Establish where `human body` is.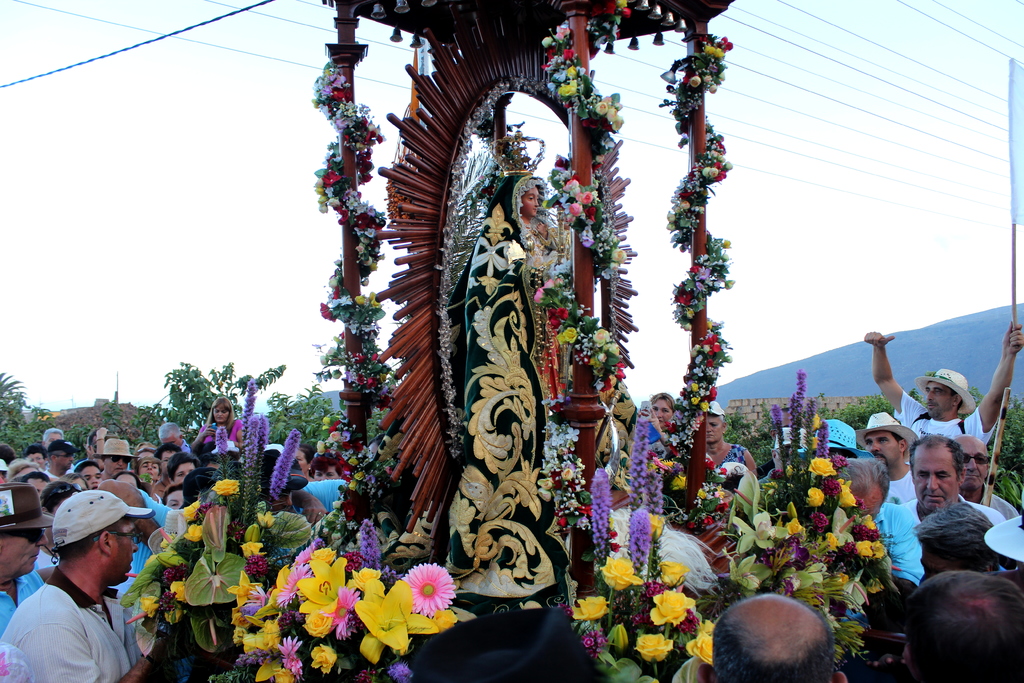
Established at bbox=[29, 452, 45, 468].
